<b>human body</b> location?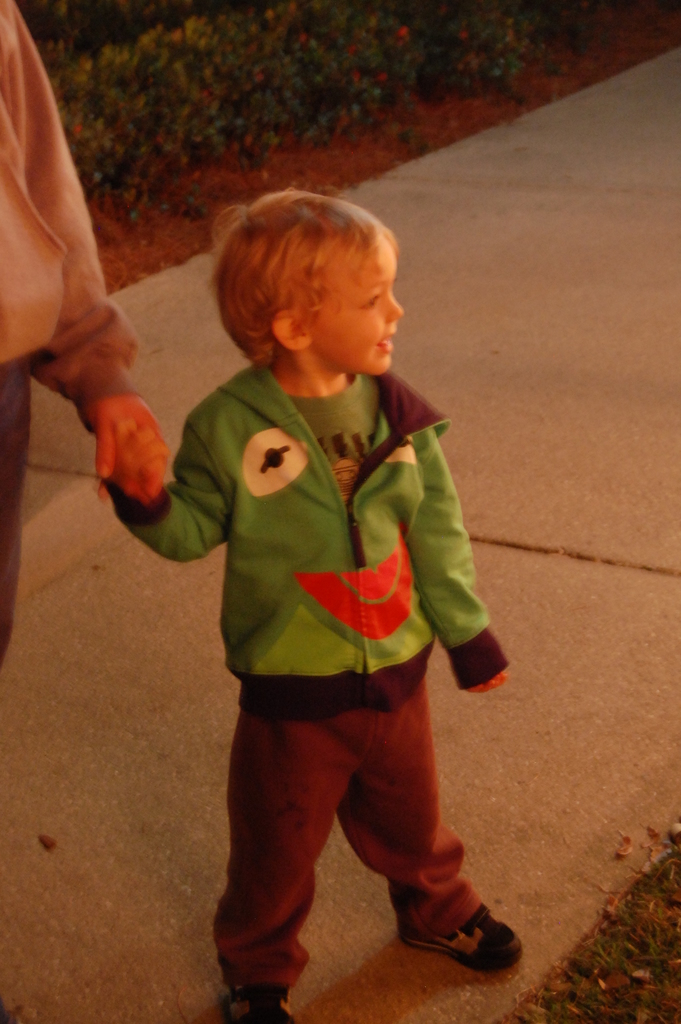
Rect(84, 89, 491, 993)
